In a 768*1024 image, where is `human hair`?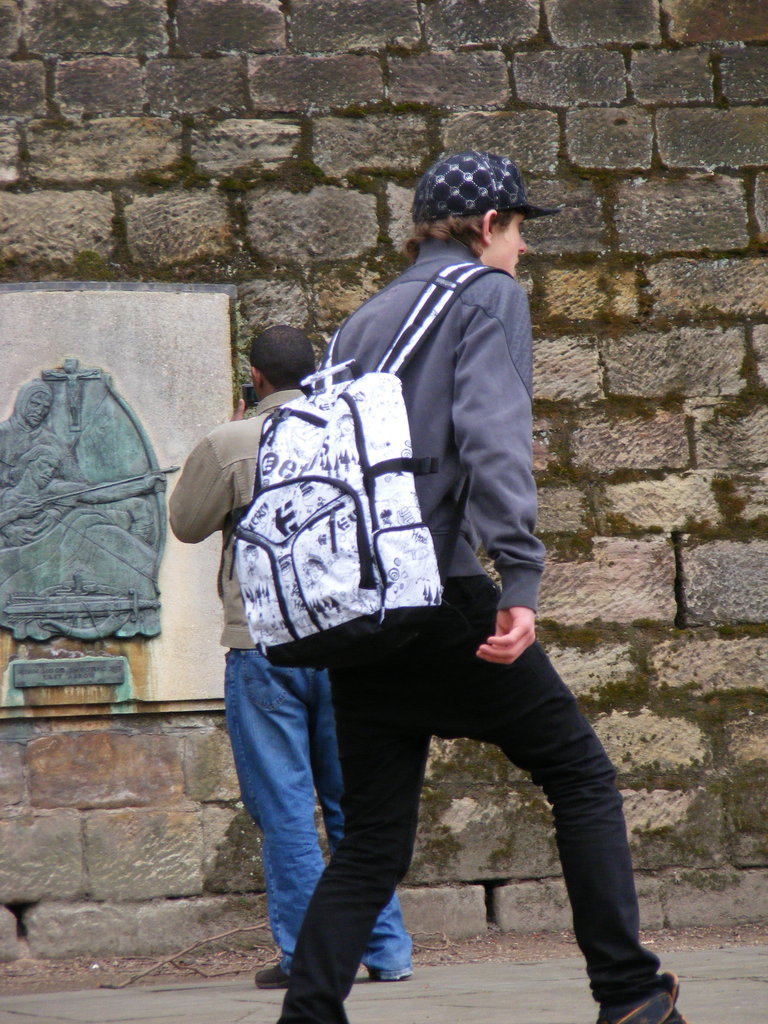
<region>394, 211, 509, 262</region>.
